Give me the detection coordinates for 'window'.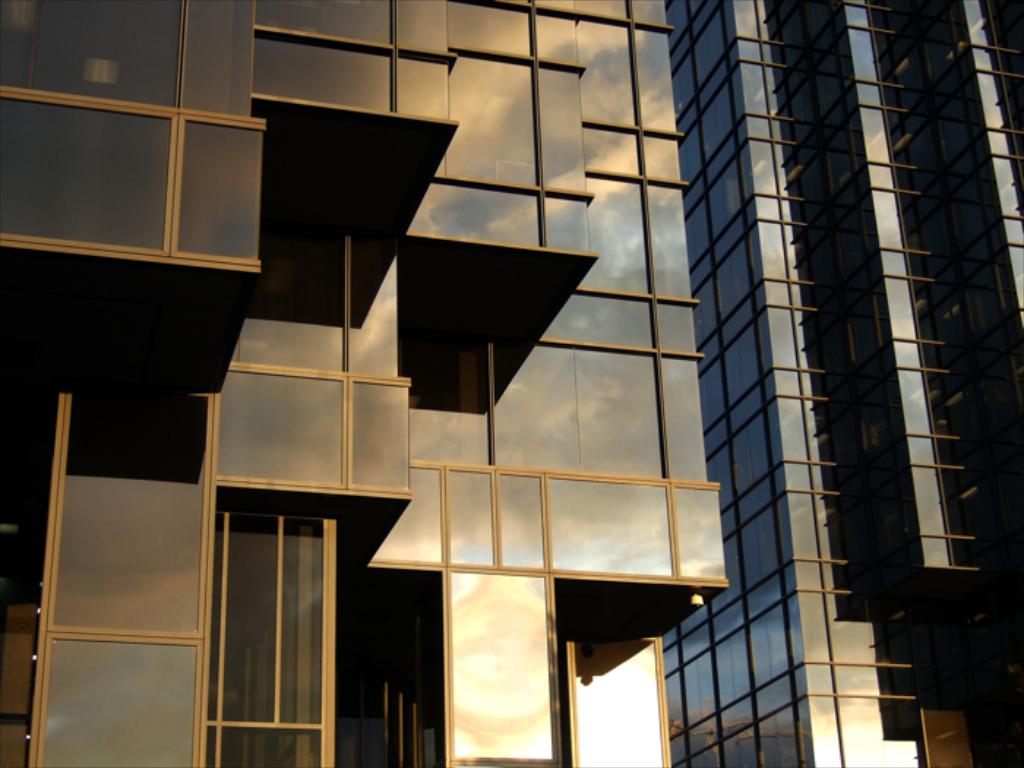
443, 572, 565, 767.
